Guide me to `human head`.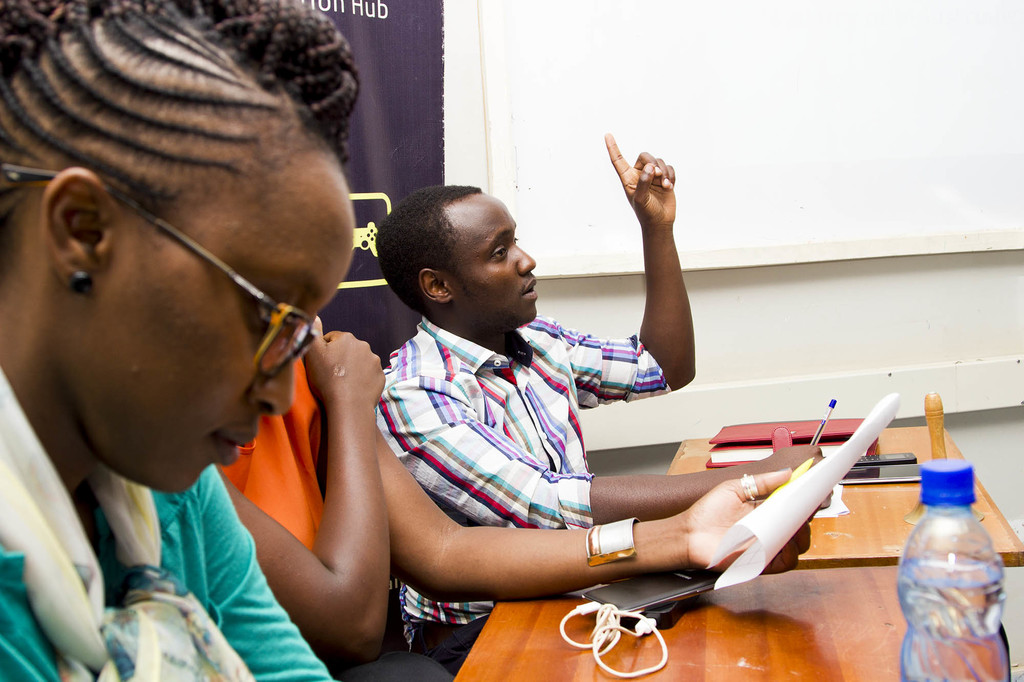
Guidance: locate(2, 0, 373, 495).
